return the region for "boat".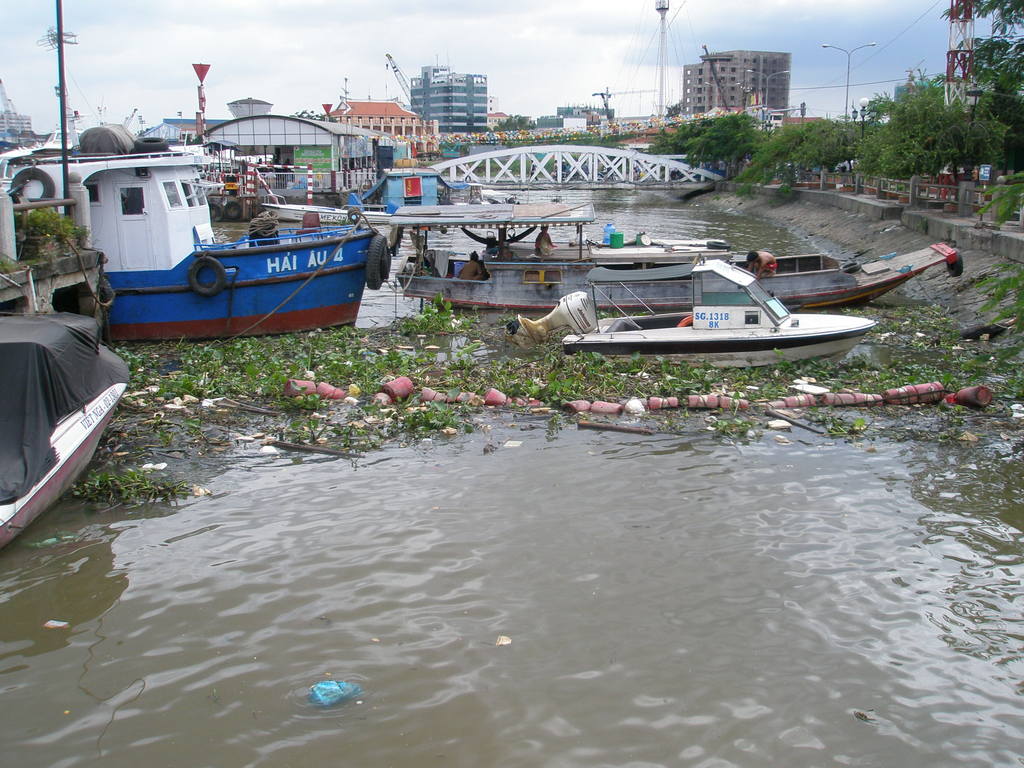
[0,0,406,331].
